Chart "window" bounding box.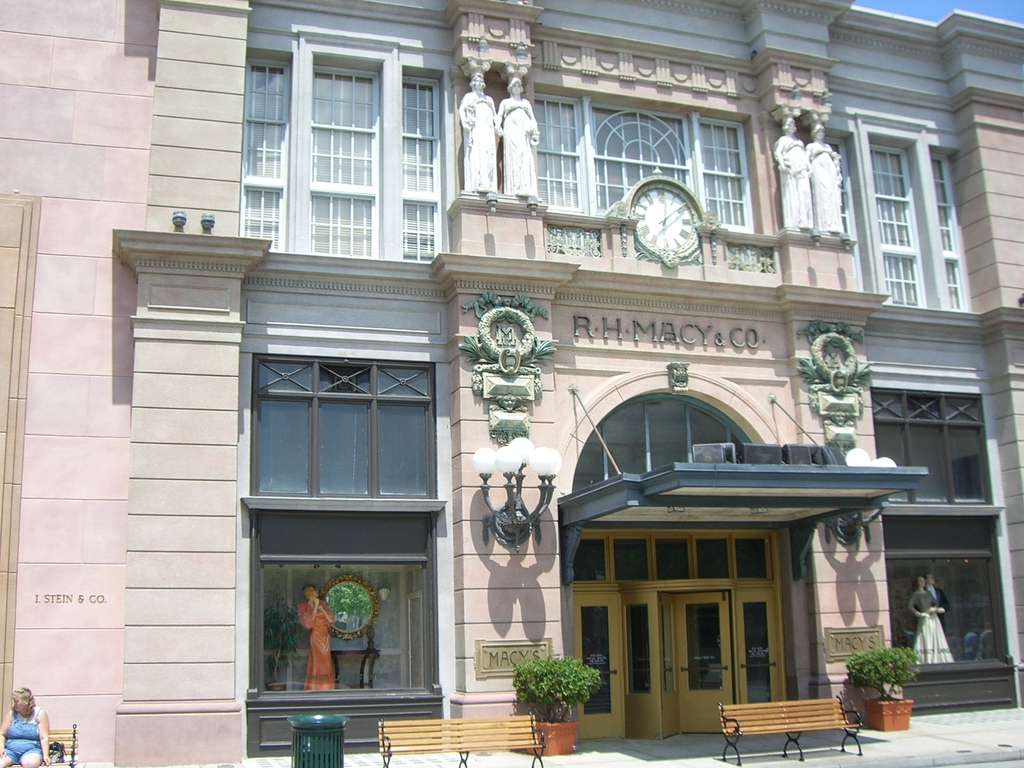
Charted: [left=246, top=543, right=439, bottom=694].
